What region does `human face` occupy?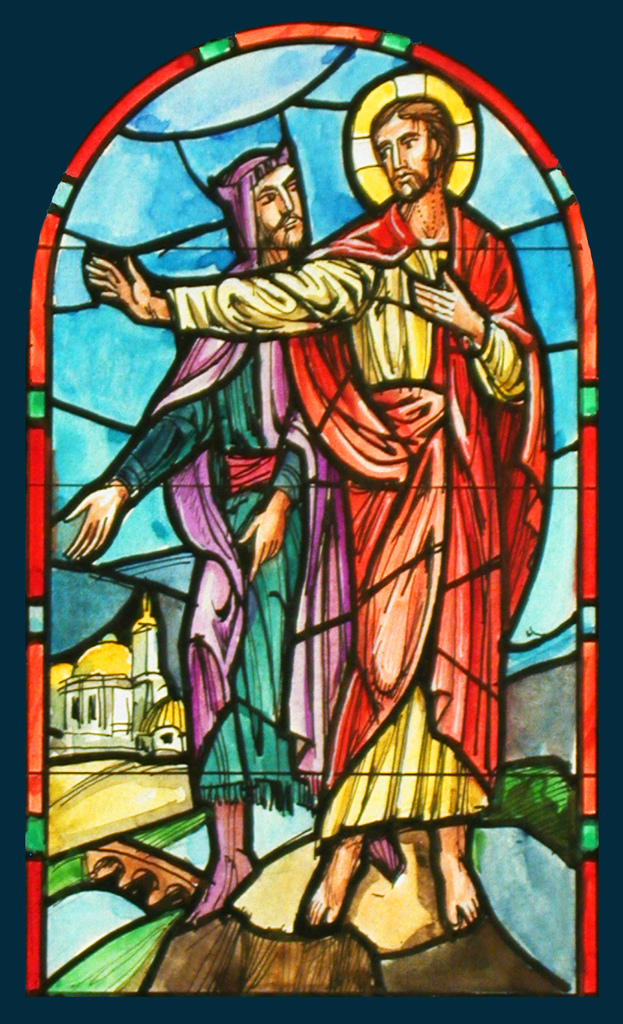
rect(379, 104, 435, 196).
